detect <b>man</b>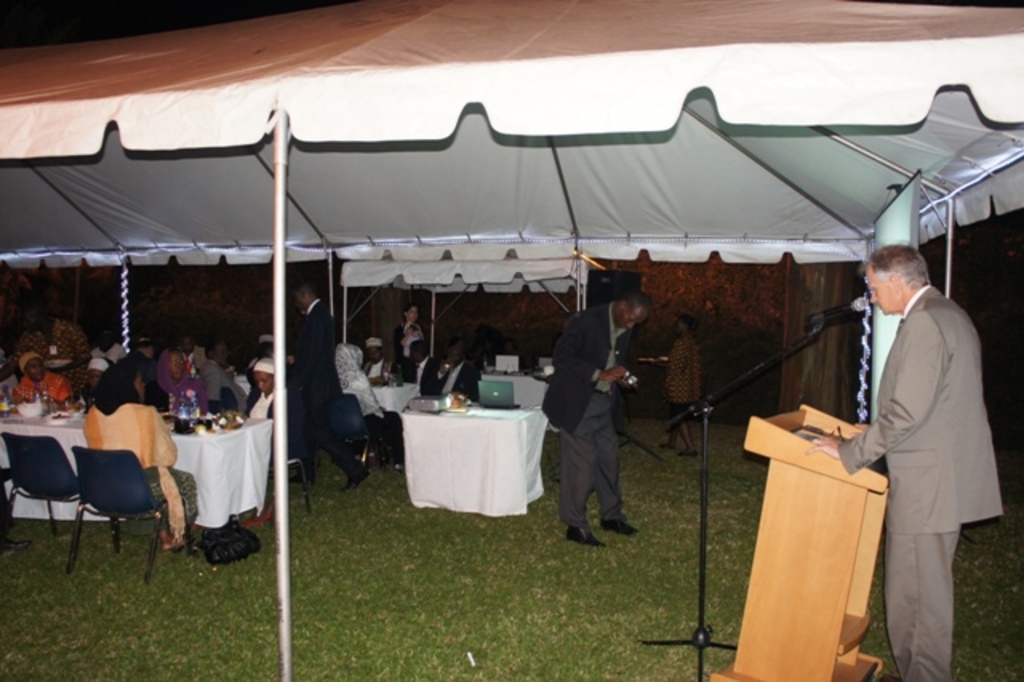
237, 357, 280, 519
